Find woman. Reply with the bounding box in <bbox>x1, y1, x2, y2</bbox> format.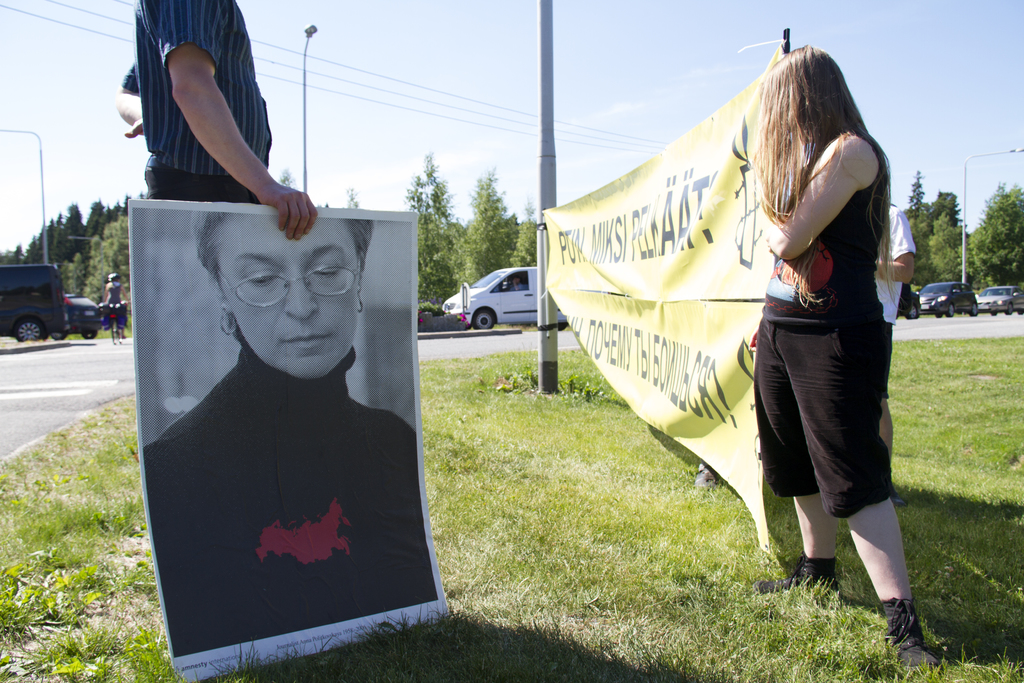
<bbox>730, 34, 929, 621</bbox>.
